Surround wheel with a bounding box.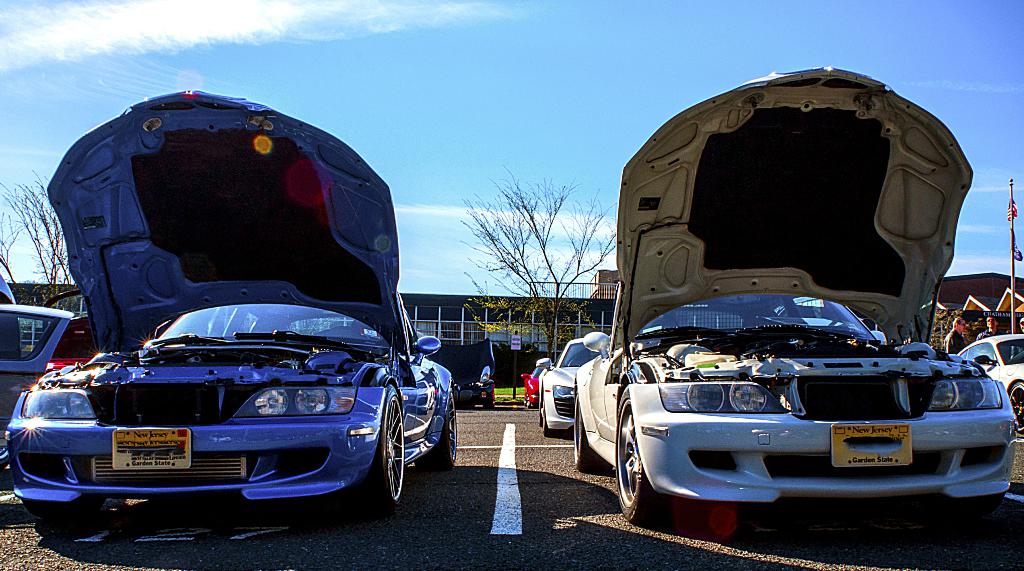
x1=569 y1=382 x2=607 y2=473.
